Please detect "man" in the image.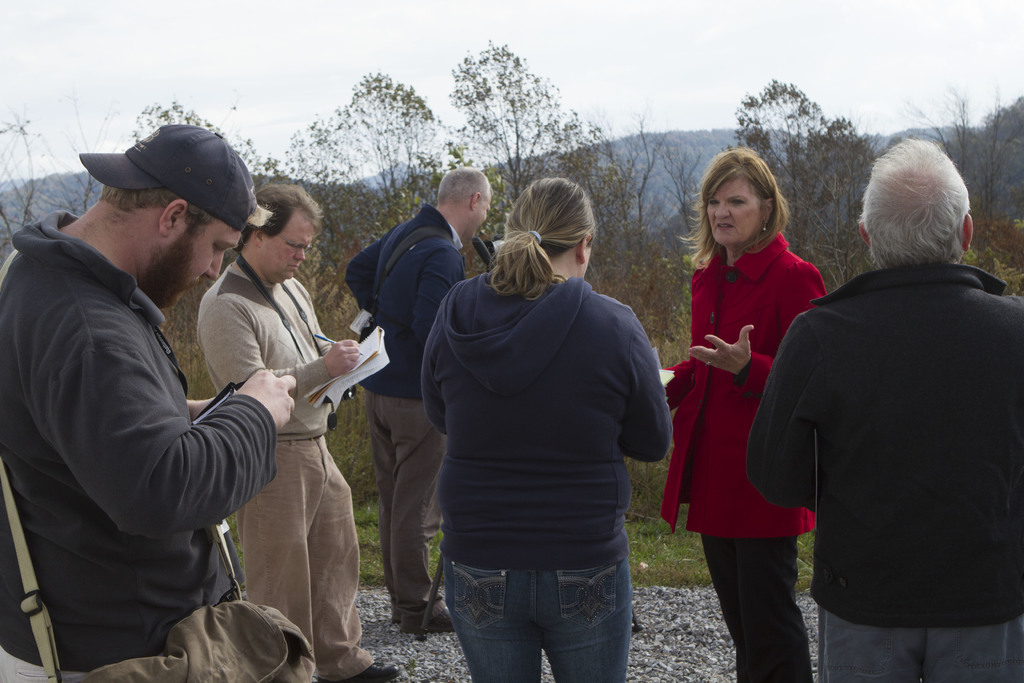
select_region(744, 138, 1023, 682).
